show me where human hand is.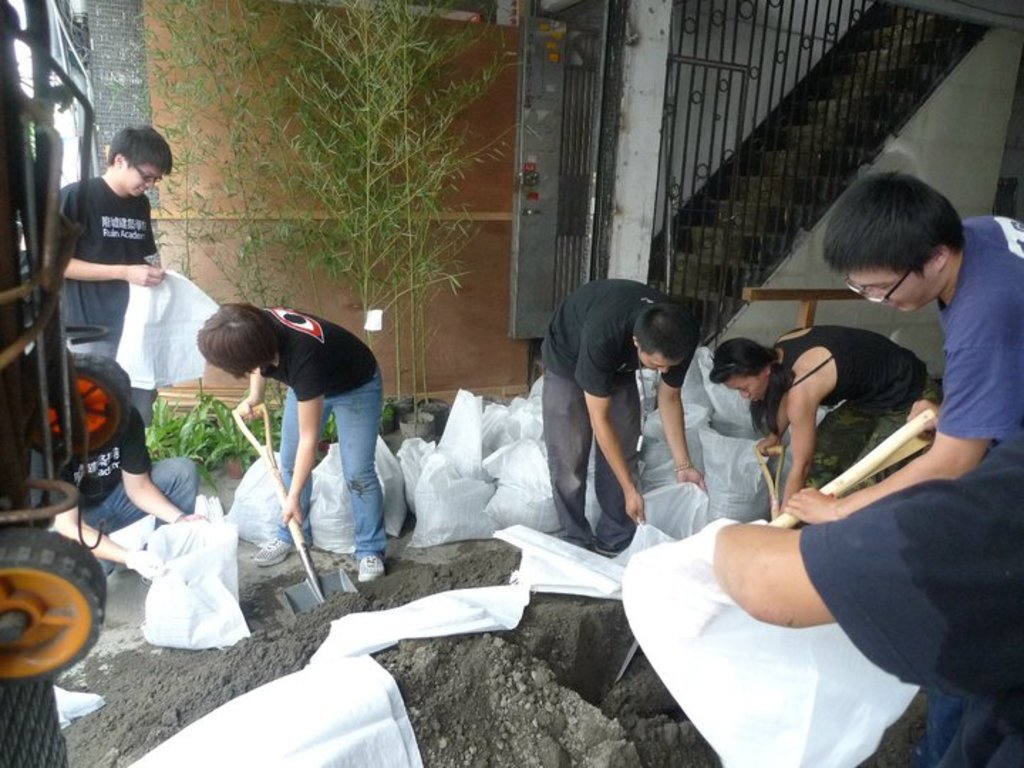
human hand is at 676 465 711 496.
